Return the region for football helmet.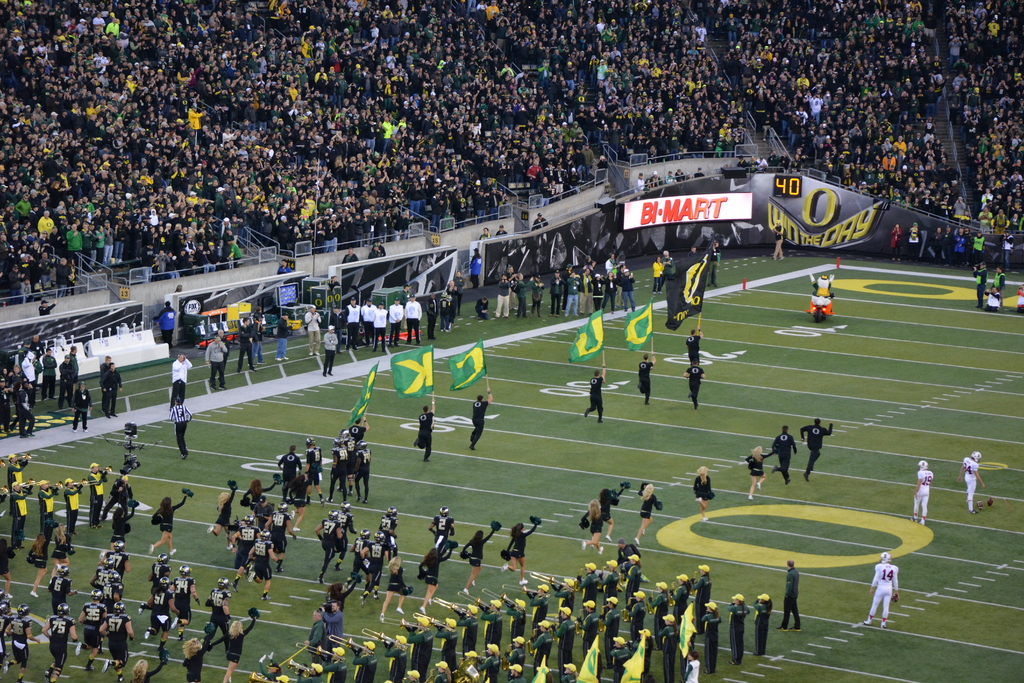
[x1=385, y1=505, x2=396, y2=514].
